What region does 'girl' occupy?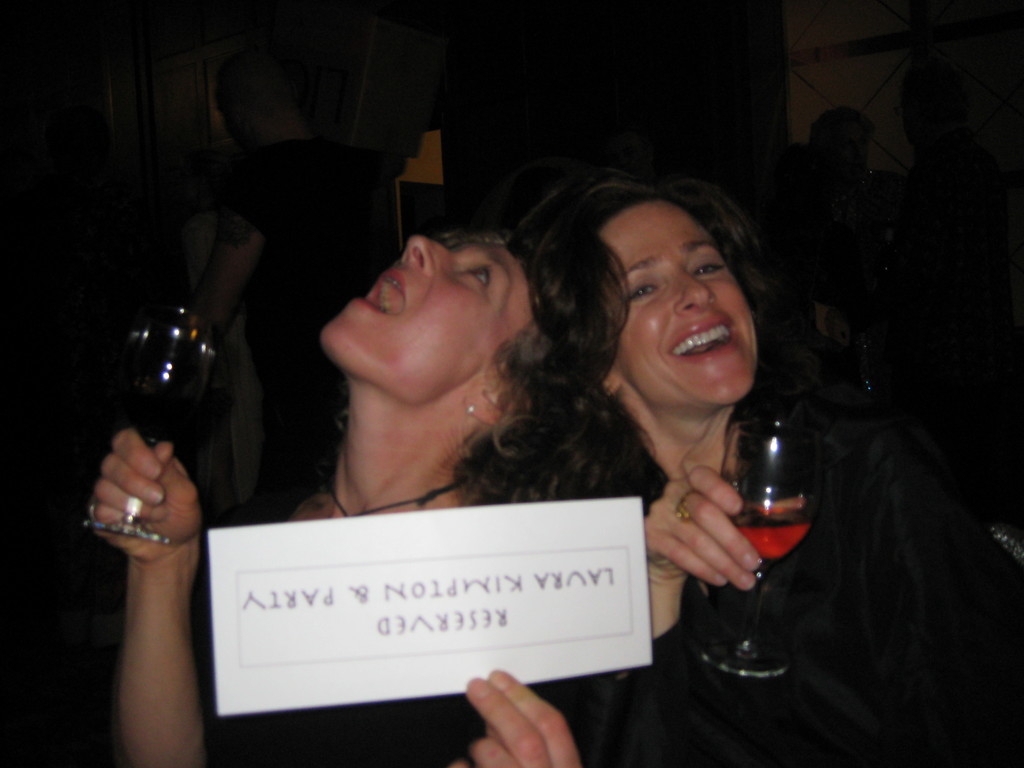
90,232,587,767.
